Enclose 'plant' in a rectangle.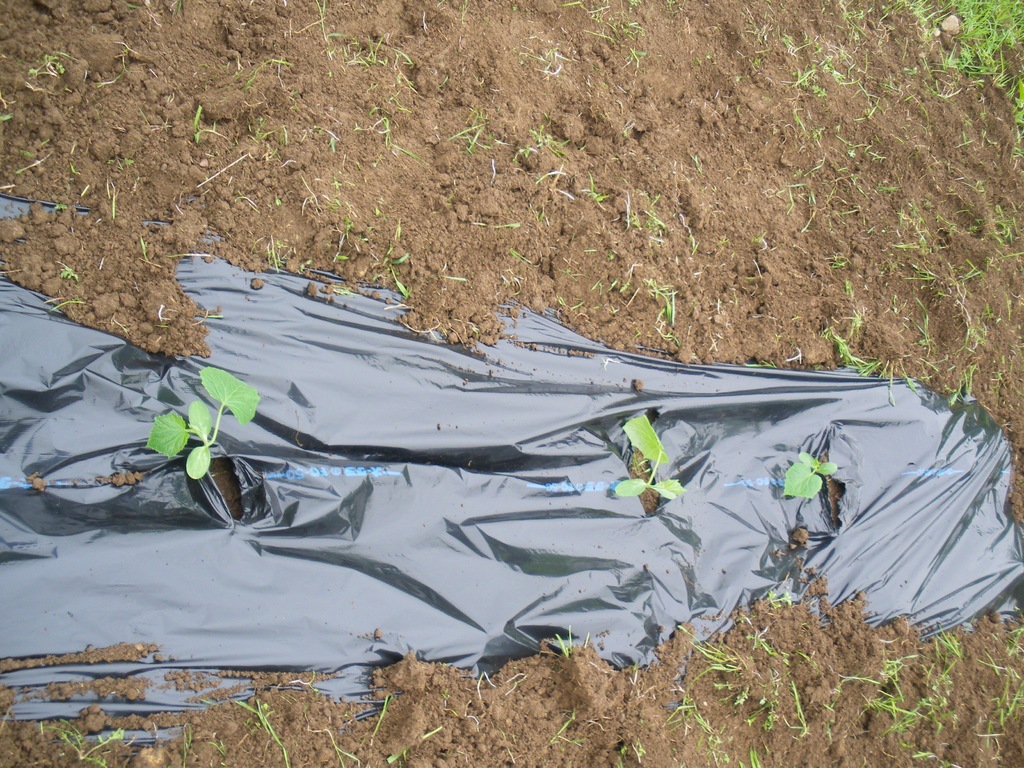
left=502, top=250, right=551, bottom=267.
